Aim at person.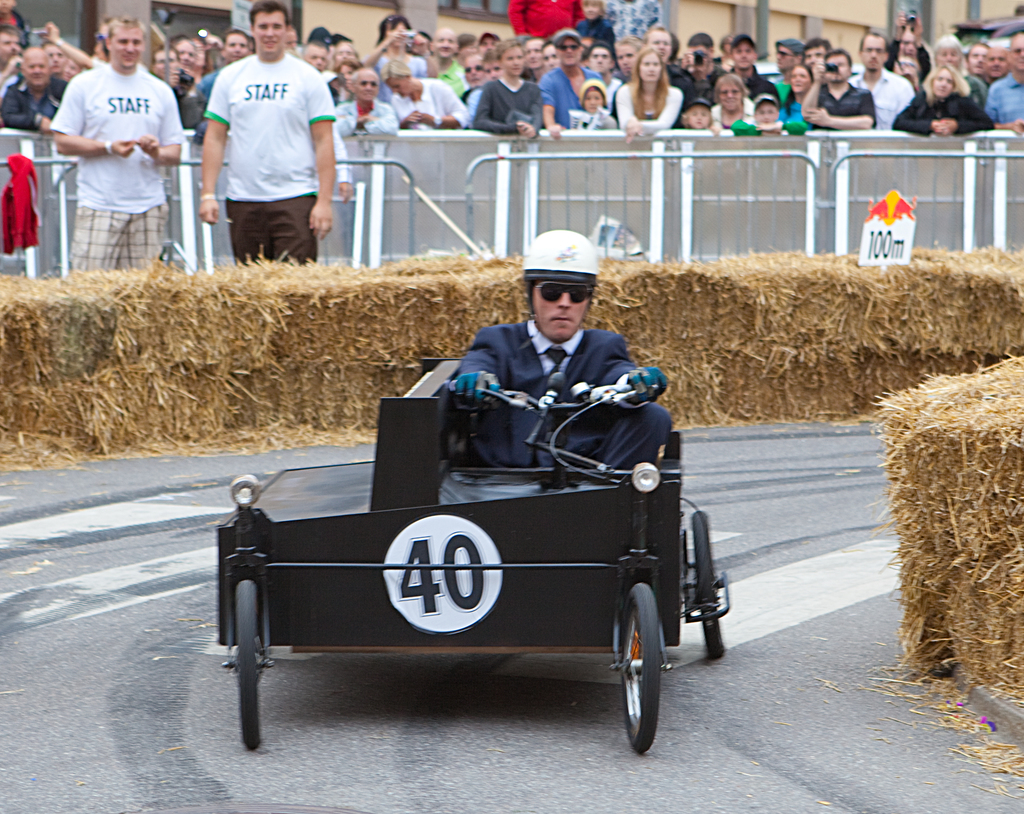
Aimed at <box>325,67,405,141</box>.
